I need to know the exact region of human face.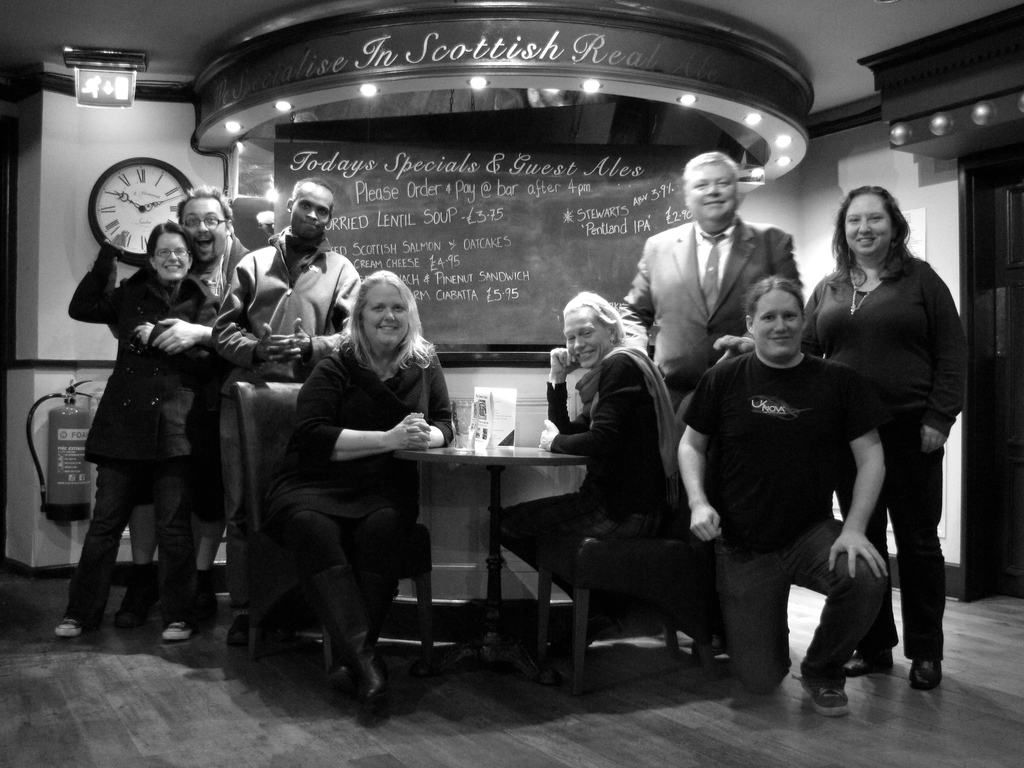
Region: (753, 291, 804, 356).
